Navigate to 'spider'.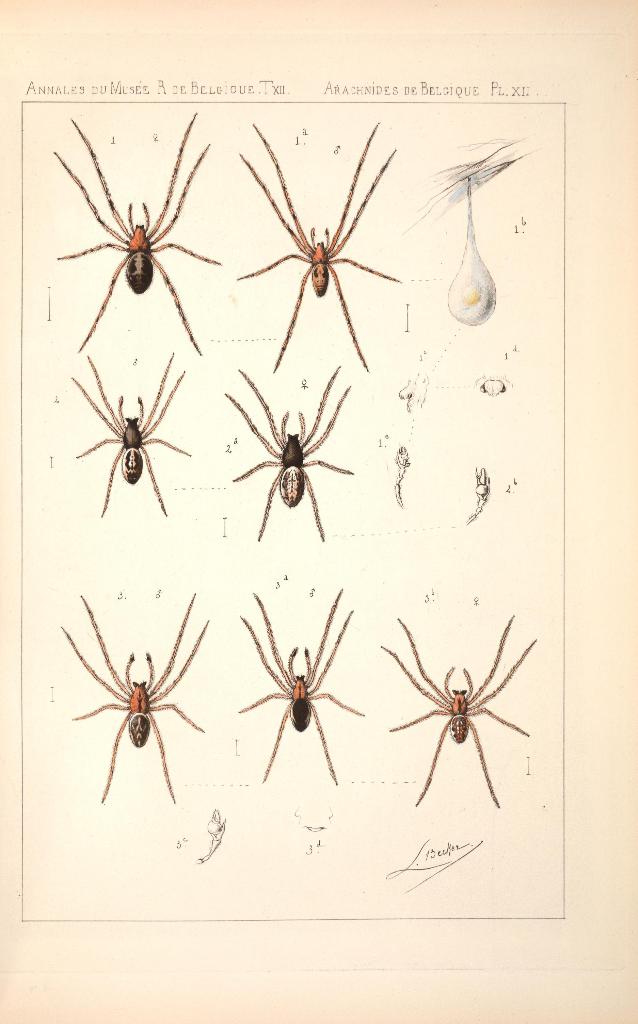
Navigation target: l=235, t=120, r=408, b=383.
